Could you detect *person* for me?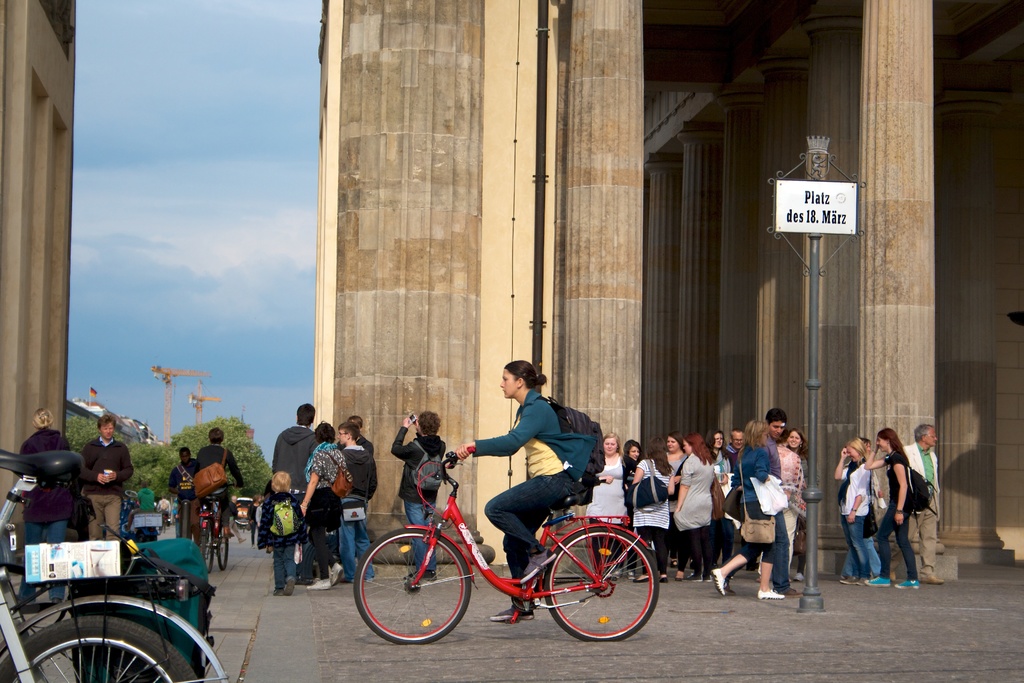
Detection result: l=703, t=425, r=734, b=579.
